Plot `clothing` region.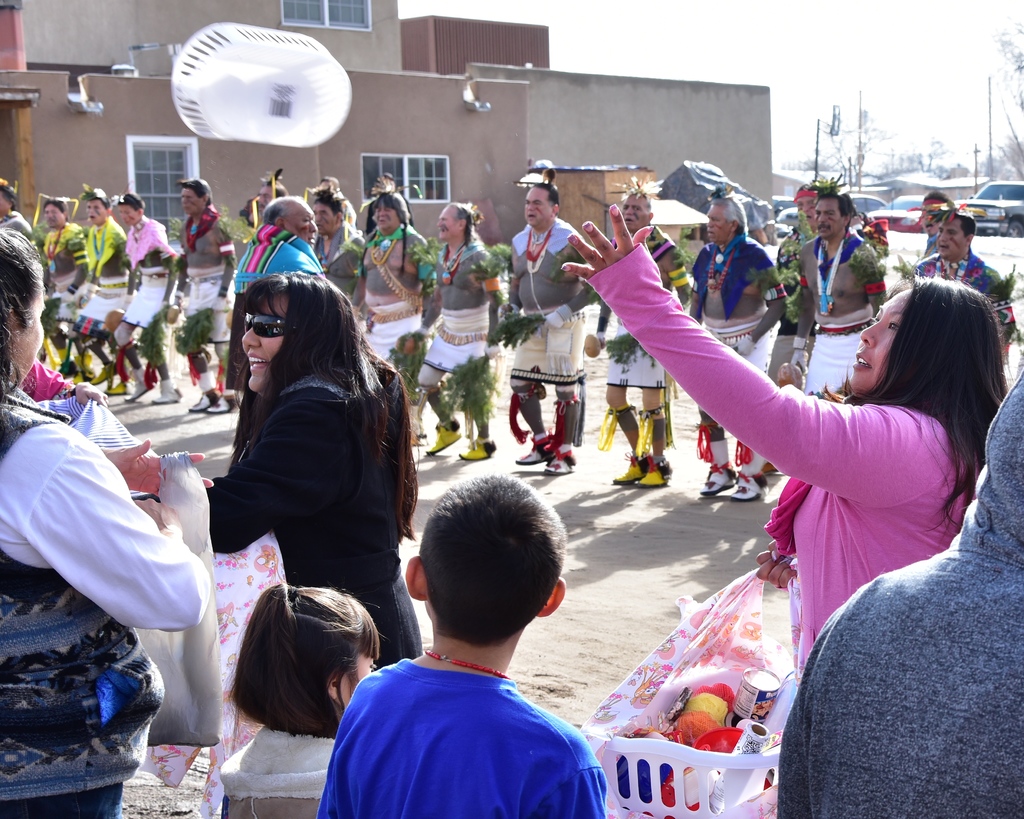
Plotted at Rect(170, 204, 236, 341).
